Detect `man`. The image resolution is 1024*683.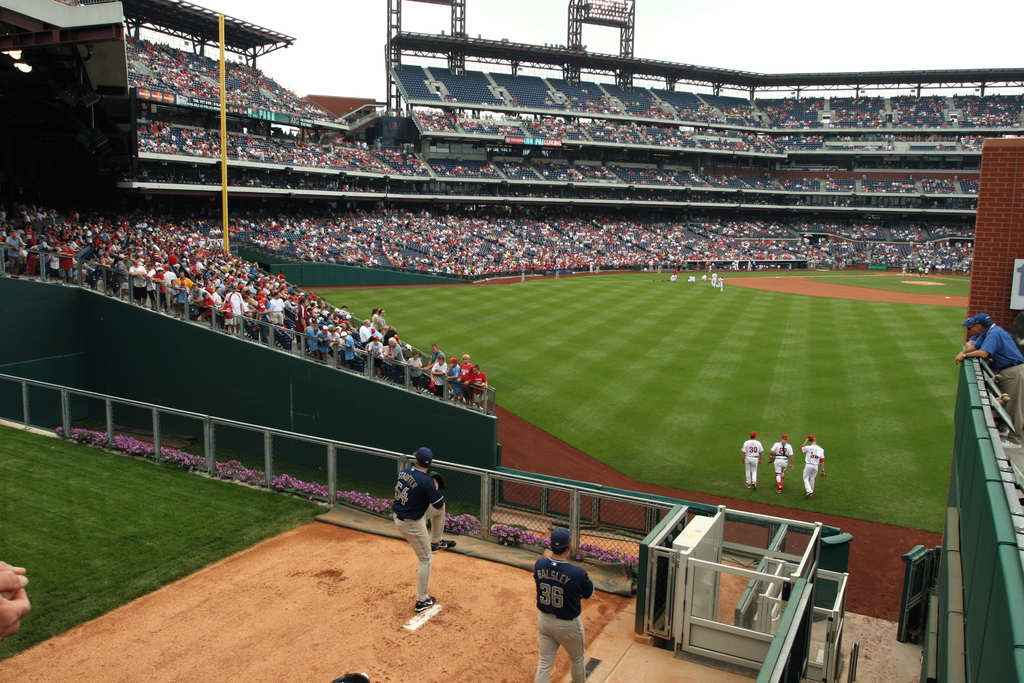
(954,312,1023,451).
